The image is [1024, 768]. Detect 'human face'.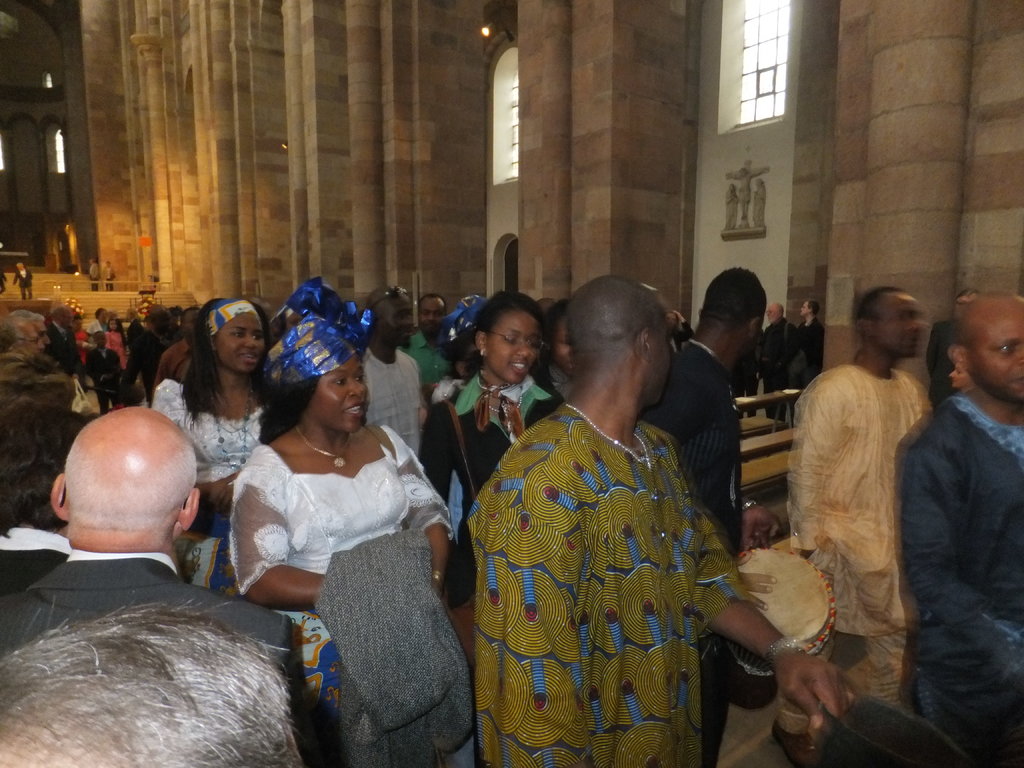
Detection: 950, 364, 967, 389.
